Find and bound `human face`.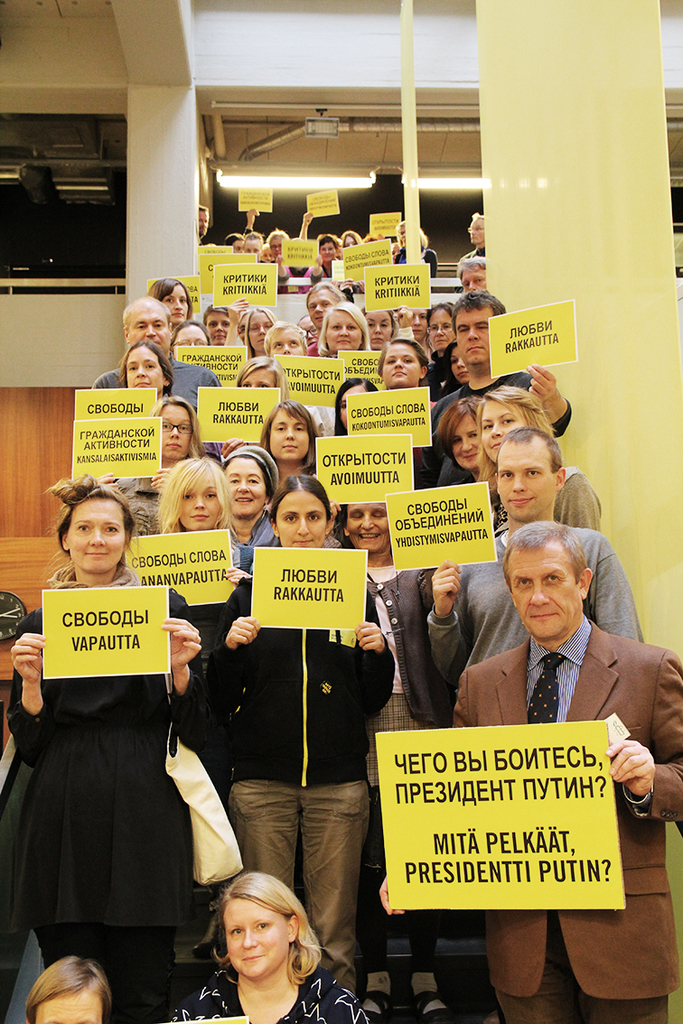
Bound: (x1=127, y1=341, x2=161, y2=391).
